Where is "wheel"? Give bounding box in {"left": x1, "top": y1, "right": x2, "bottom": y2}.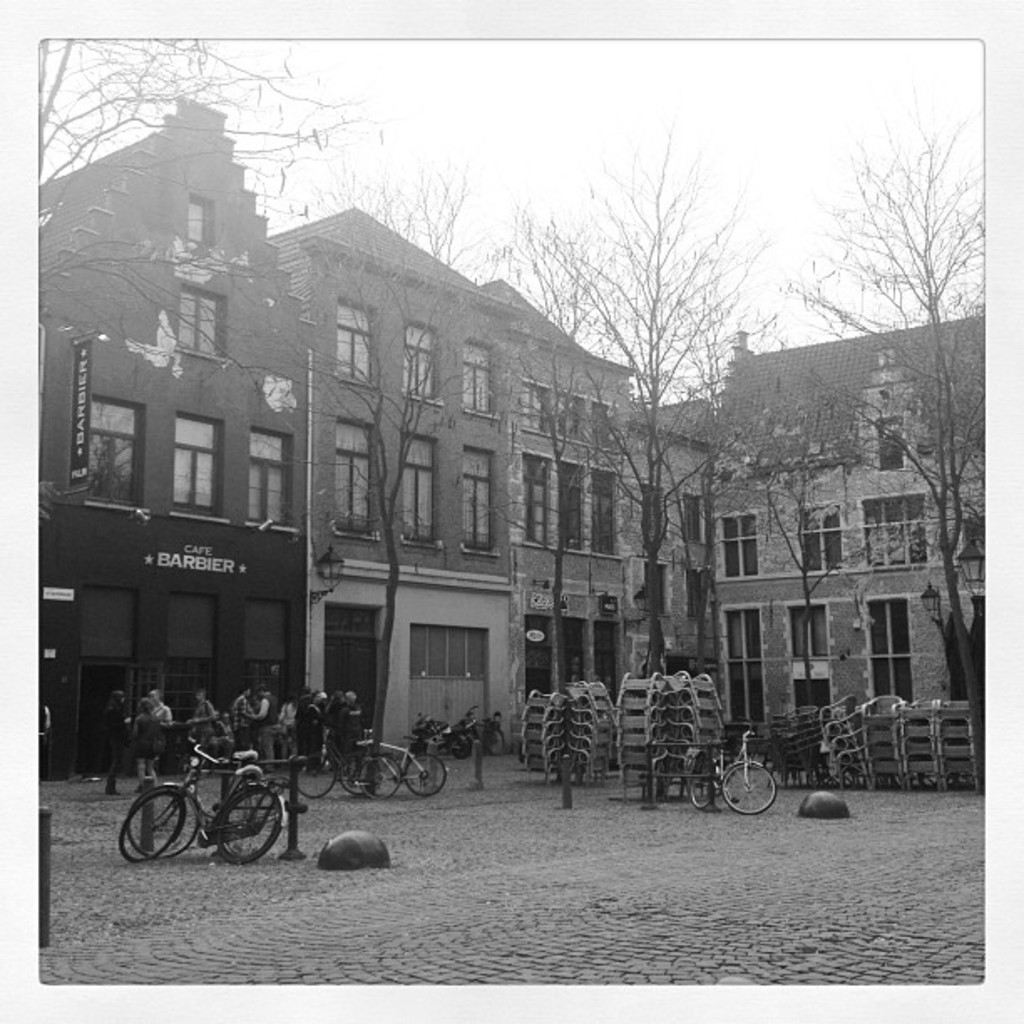
{"left": 296, "top": 746, "right": 345, "bottom": 800}.
